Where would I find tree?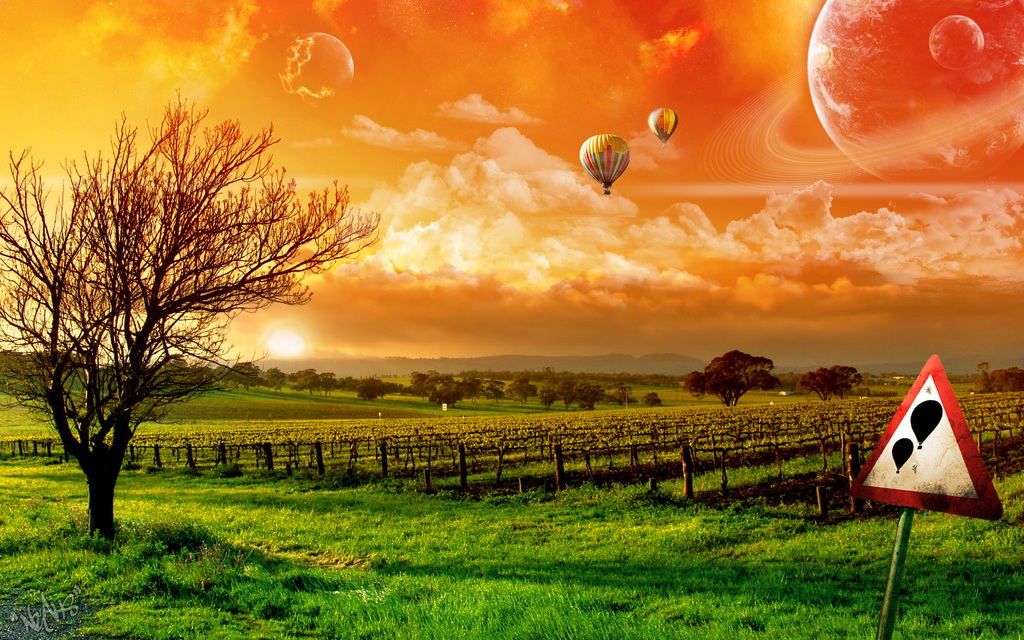
At bbox=(796, 364, 879, 403).
